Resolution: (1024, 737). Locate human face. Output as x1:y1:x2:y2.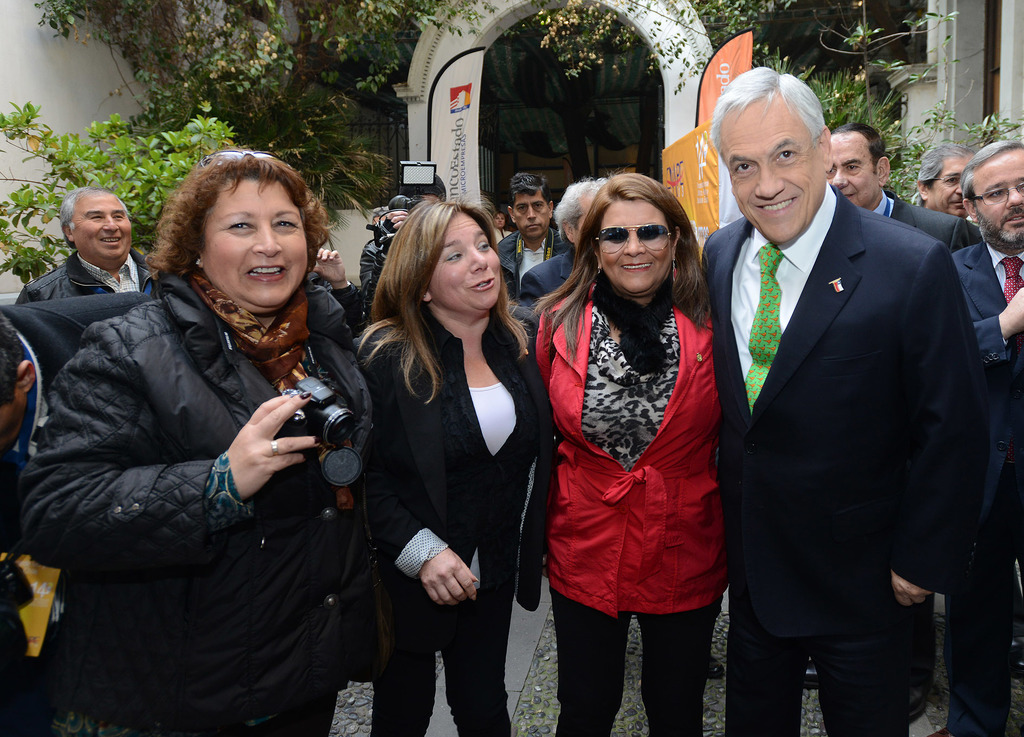
426:212:503:310.
